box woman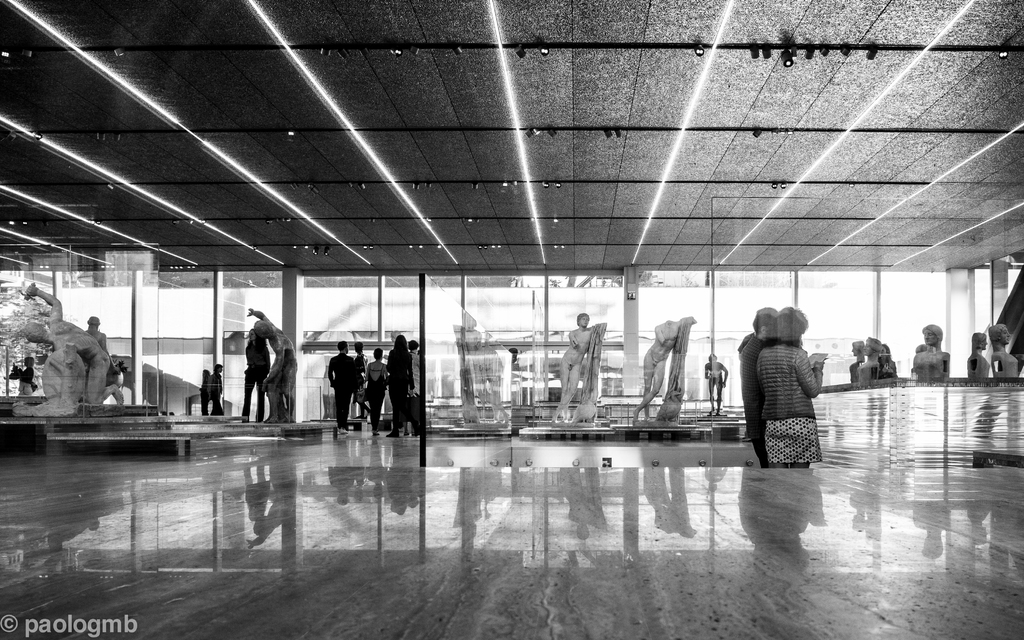
737:304:835:480
